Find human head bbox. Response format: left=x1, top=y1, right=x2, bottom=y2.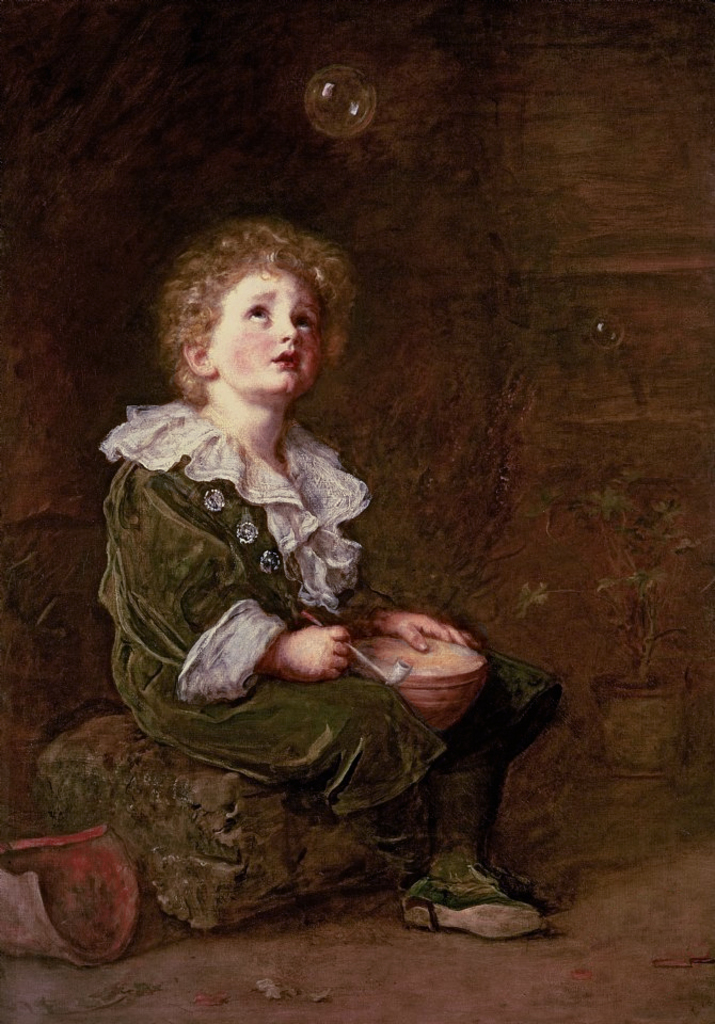
left=148, top=210, right=350, bottom=397.
